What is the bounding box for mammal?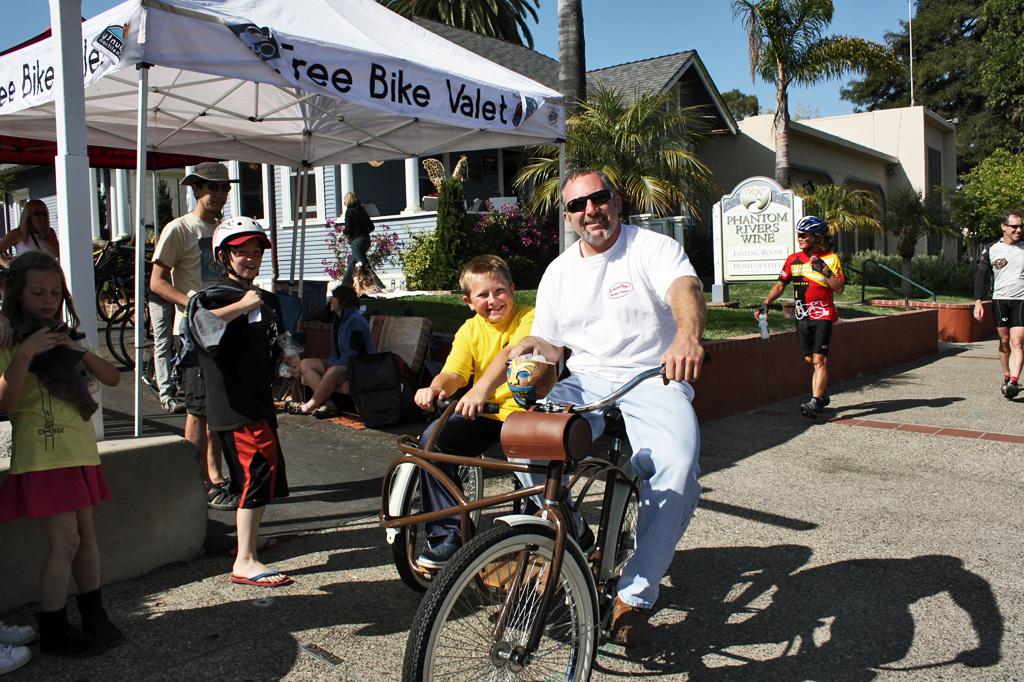
l=509, t=165, r=706, b=647.
